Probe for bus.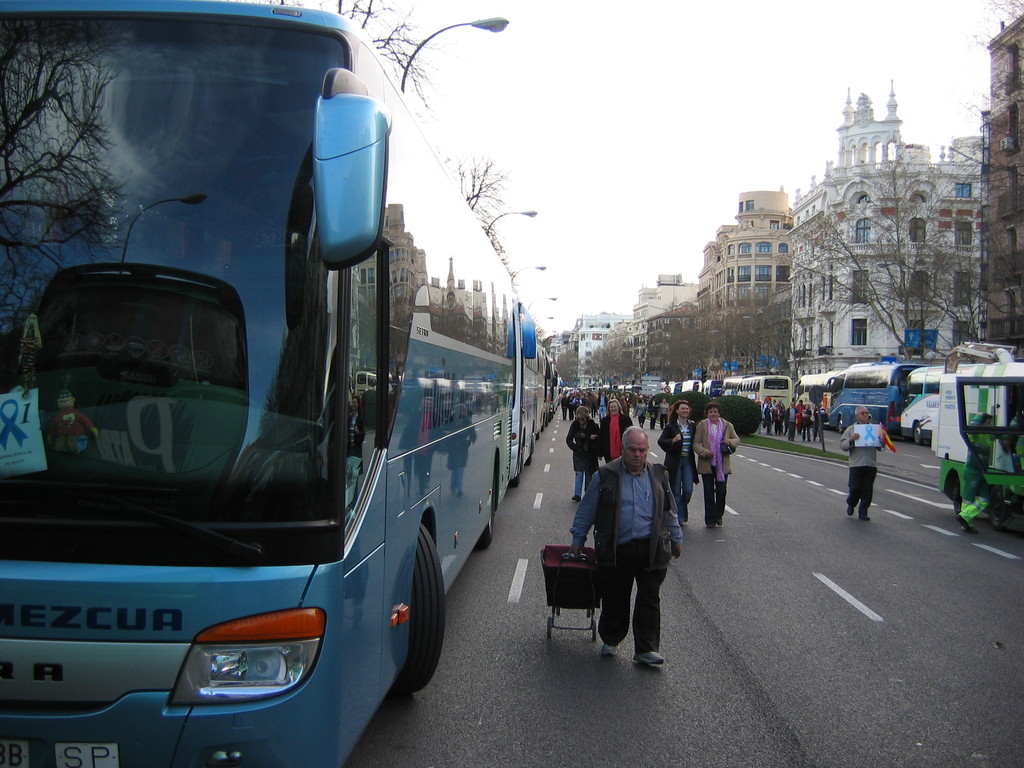
Probe result: (936, 337, 1023, 524).
